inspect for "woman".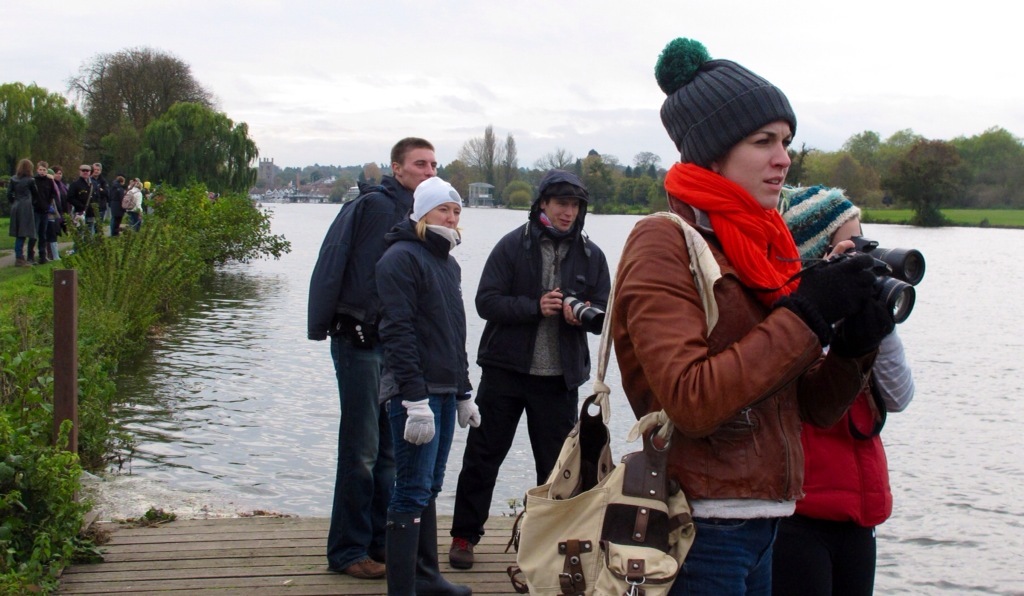
Inspection: (x1=126, y1=183, x2=146, y2=228).
